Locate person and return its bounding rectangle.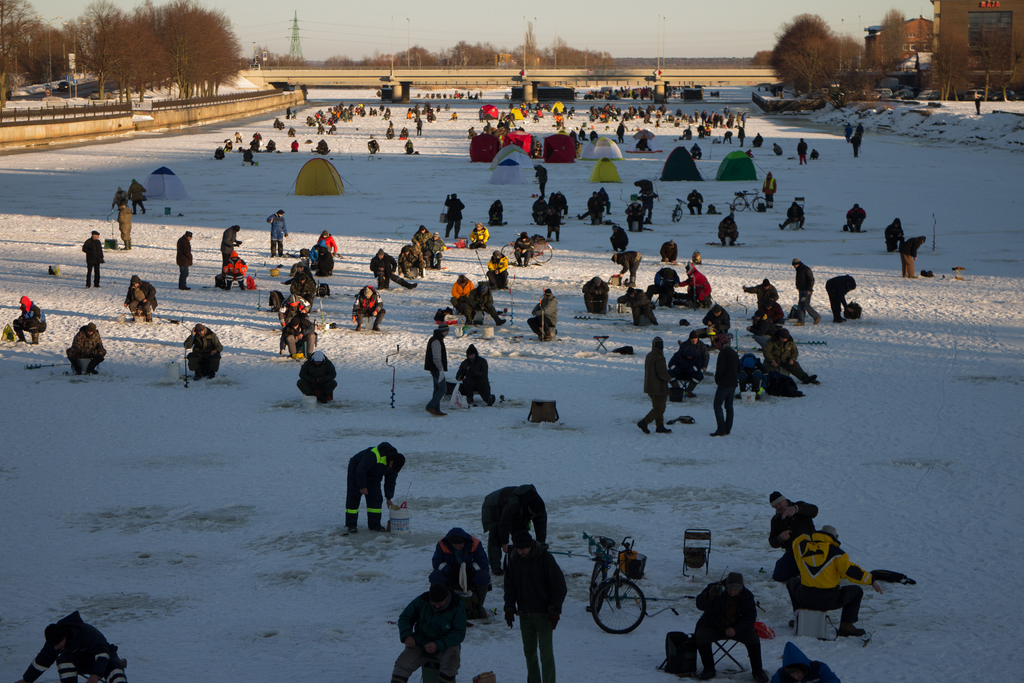
467, 223, 490, 251.
